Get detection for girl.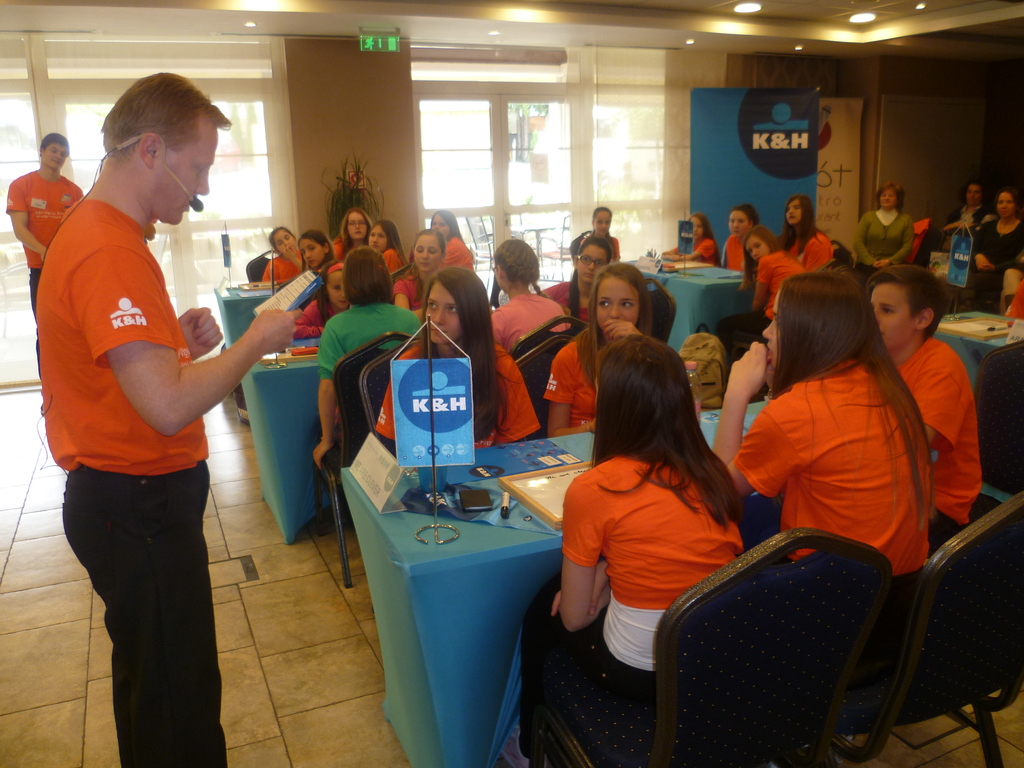
Detection: box(661, 212, 721, 265).
